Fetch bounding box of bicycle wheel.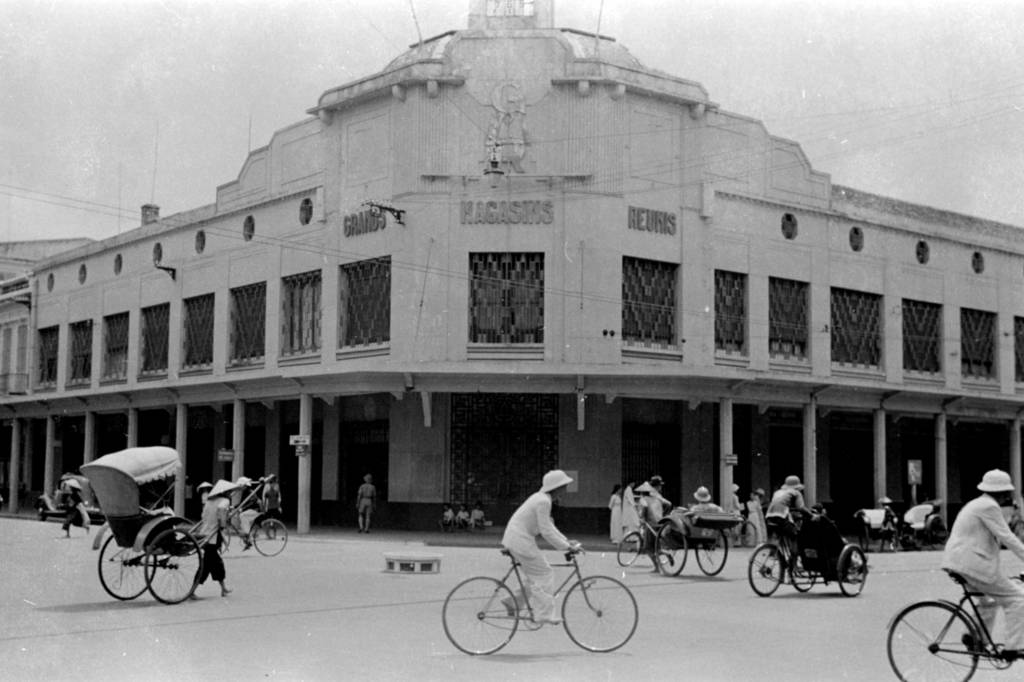
Bbox: (441, 574, 520, 656).
